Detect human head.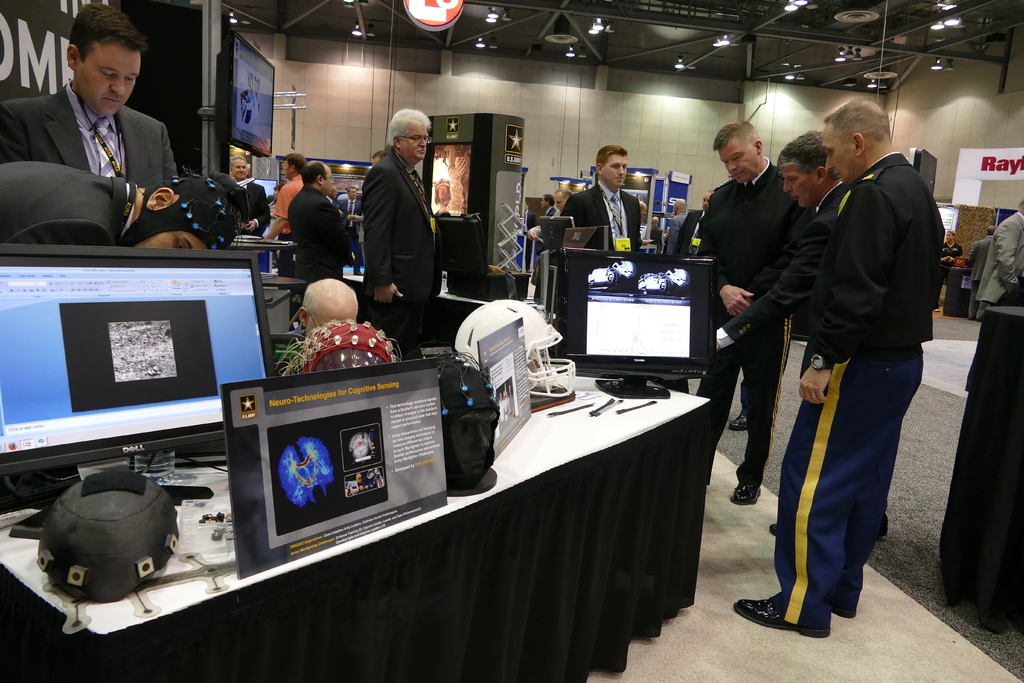
Detected at pyautogui.locateOnScreen(123, 178, 241, 248).
